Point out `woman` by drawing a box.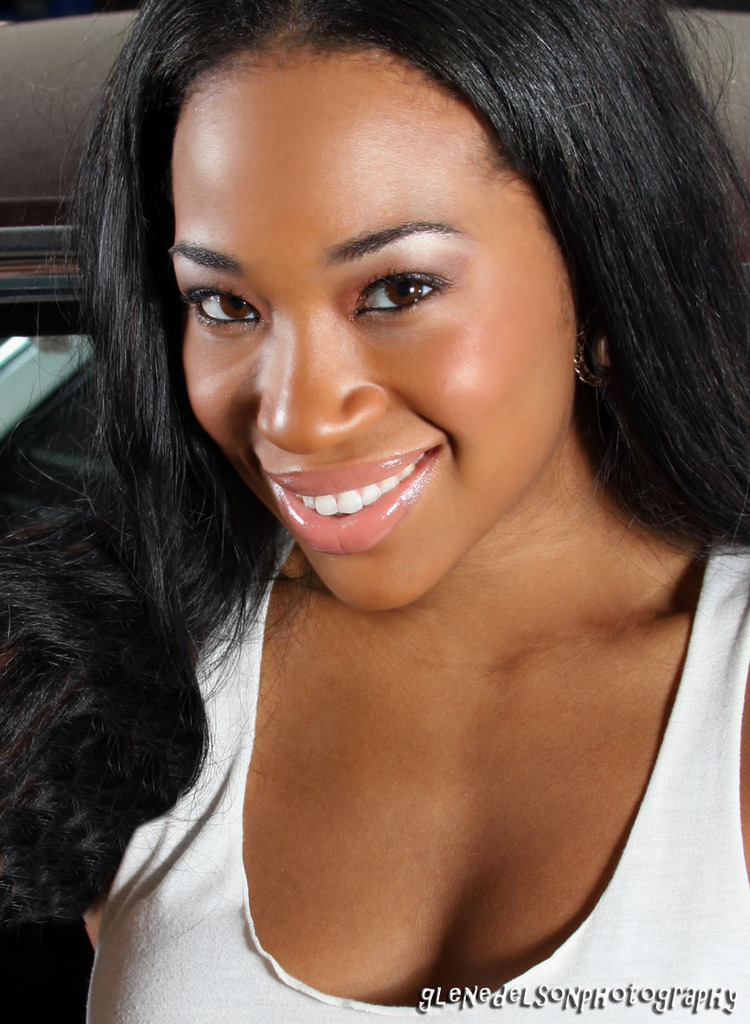
20/9/739/1007.
